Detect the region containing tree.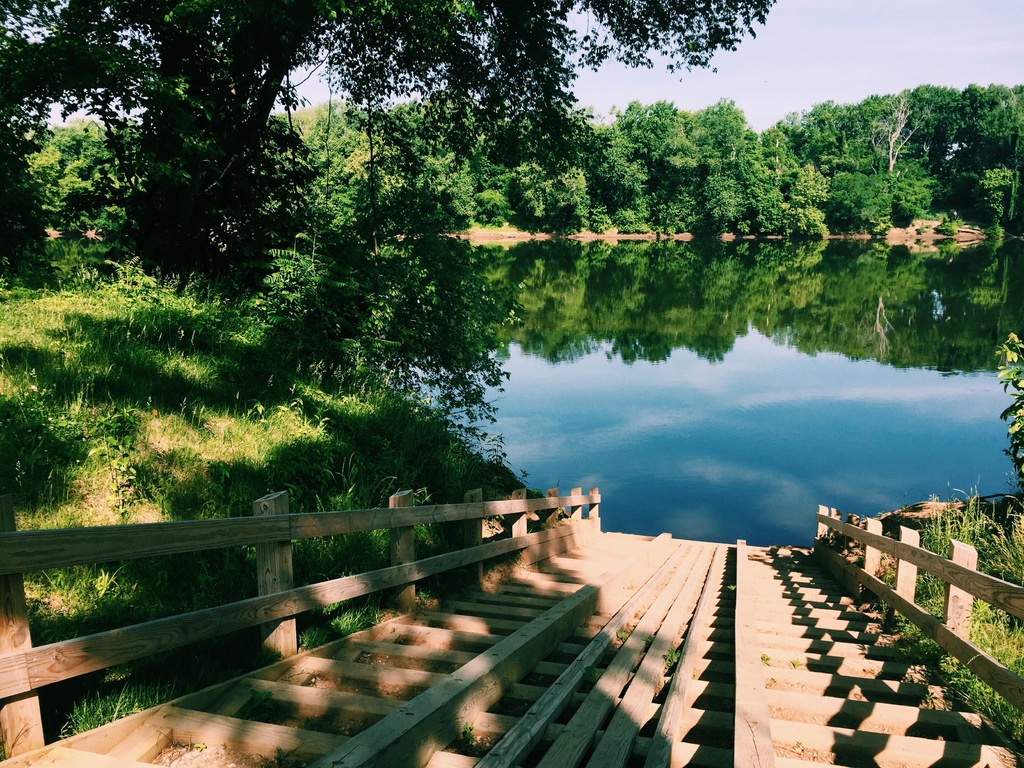
x1=31, y1=119, x2=158, y2=311.
